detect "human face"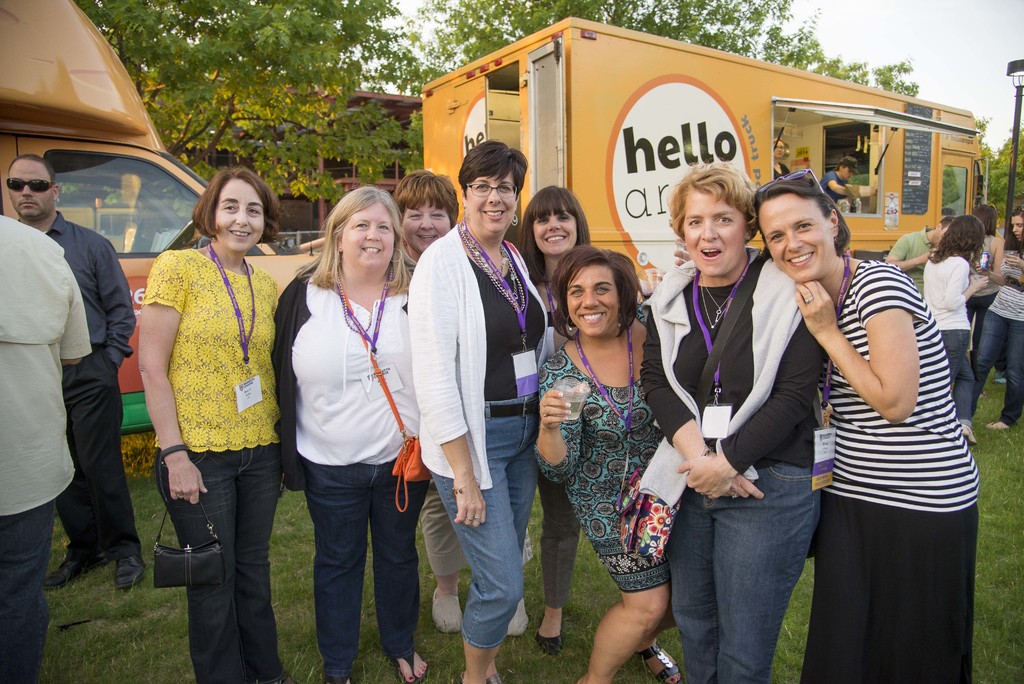
bbox=[840, 171, 858, 183]
